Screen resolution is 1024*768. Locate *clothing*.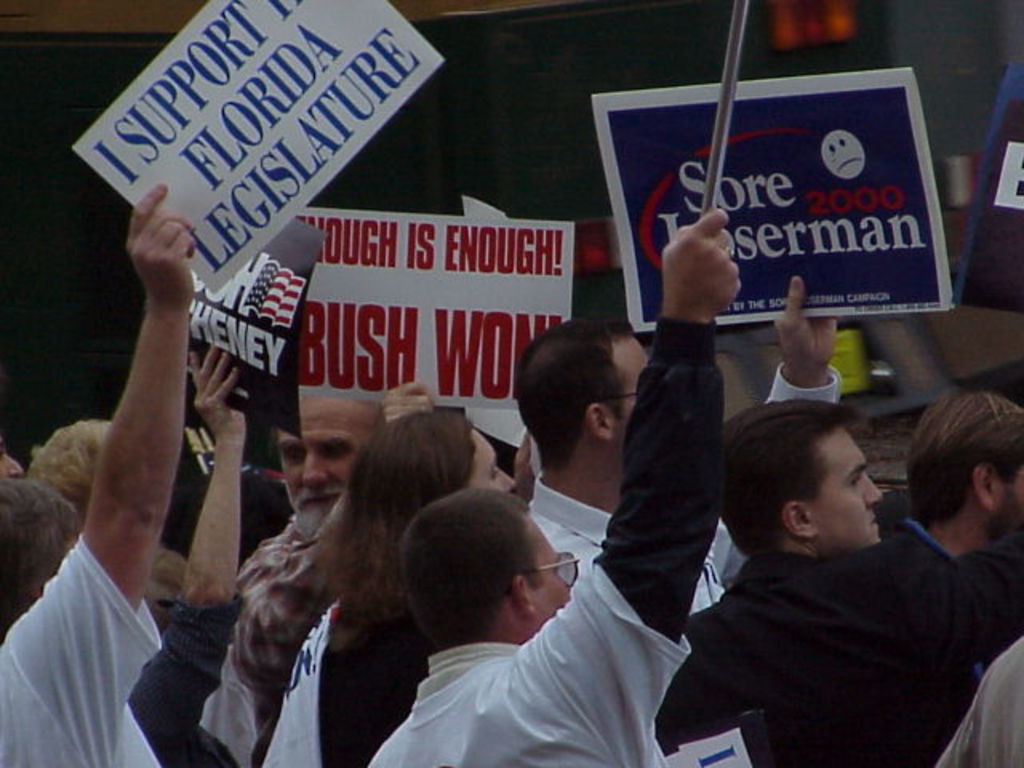
x1=0, y1=531, x2=165, y2=766.
